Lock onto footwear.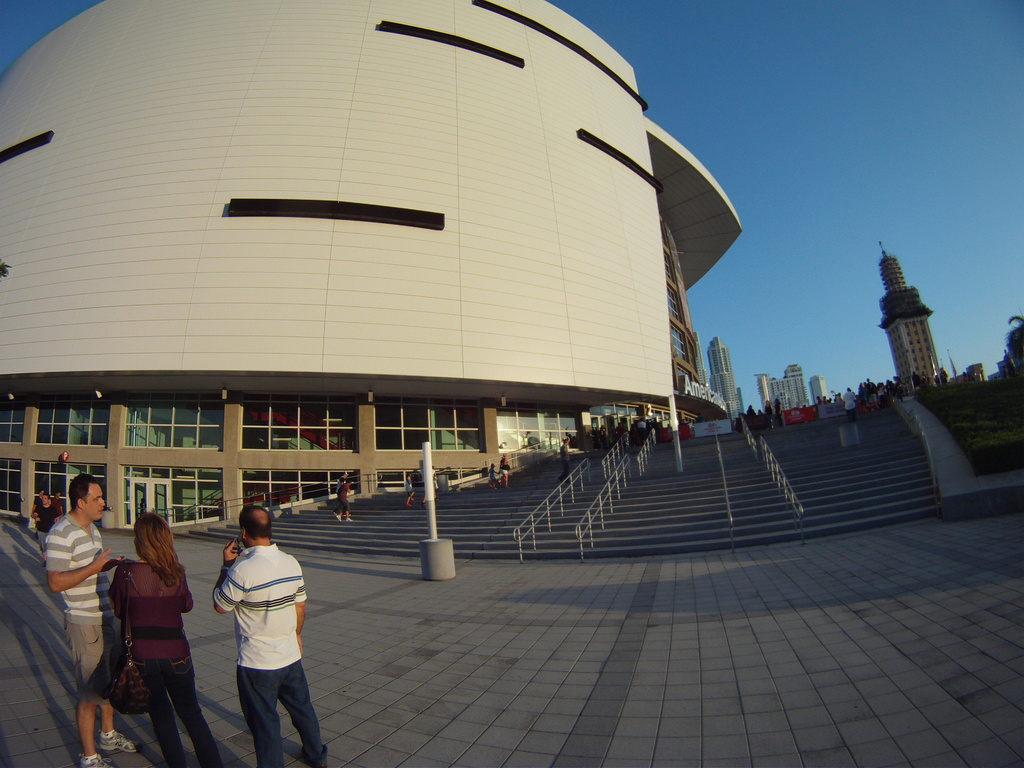
Locked: bbox(99, 732, 138, 753).
